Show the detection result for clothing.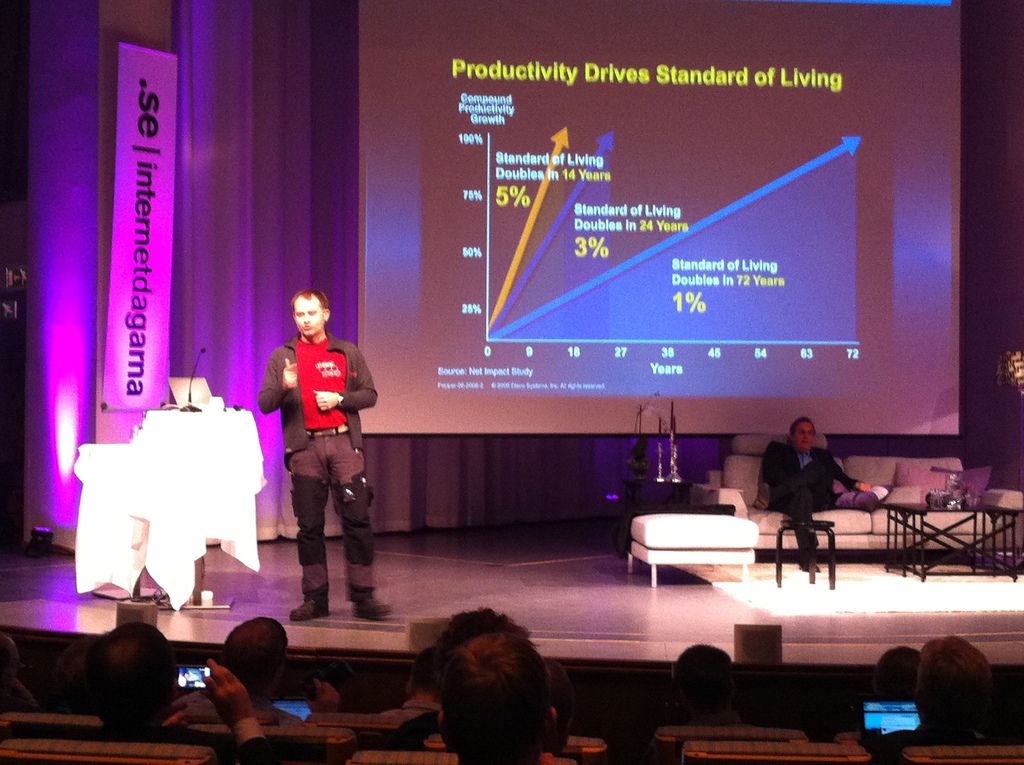
bbox=(753, 437, 854, 565).
